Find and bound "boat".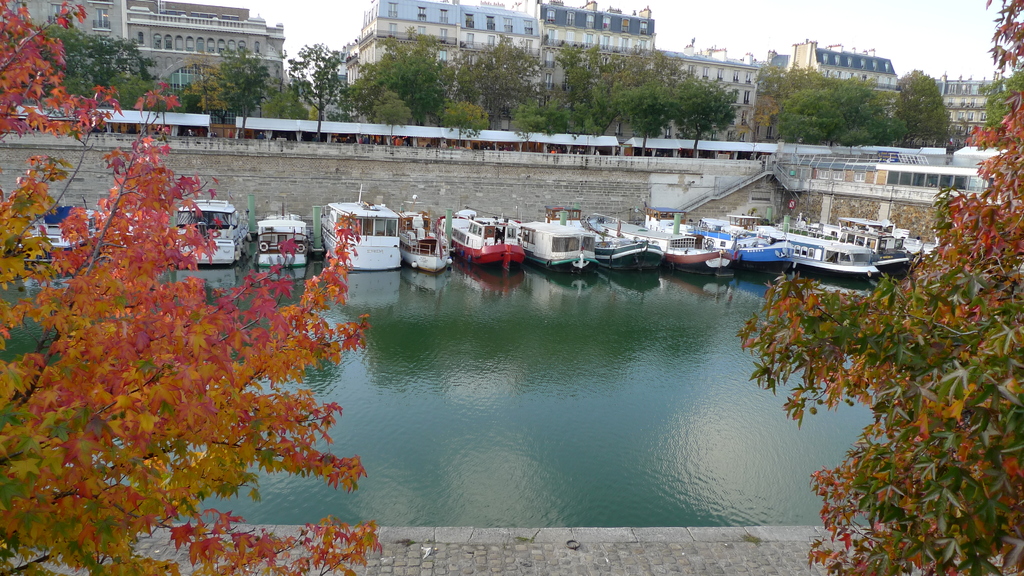
Bound: crop(319, 184, 404, 273).
